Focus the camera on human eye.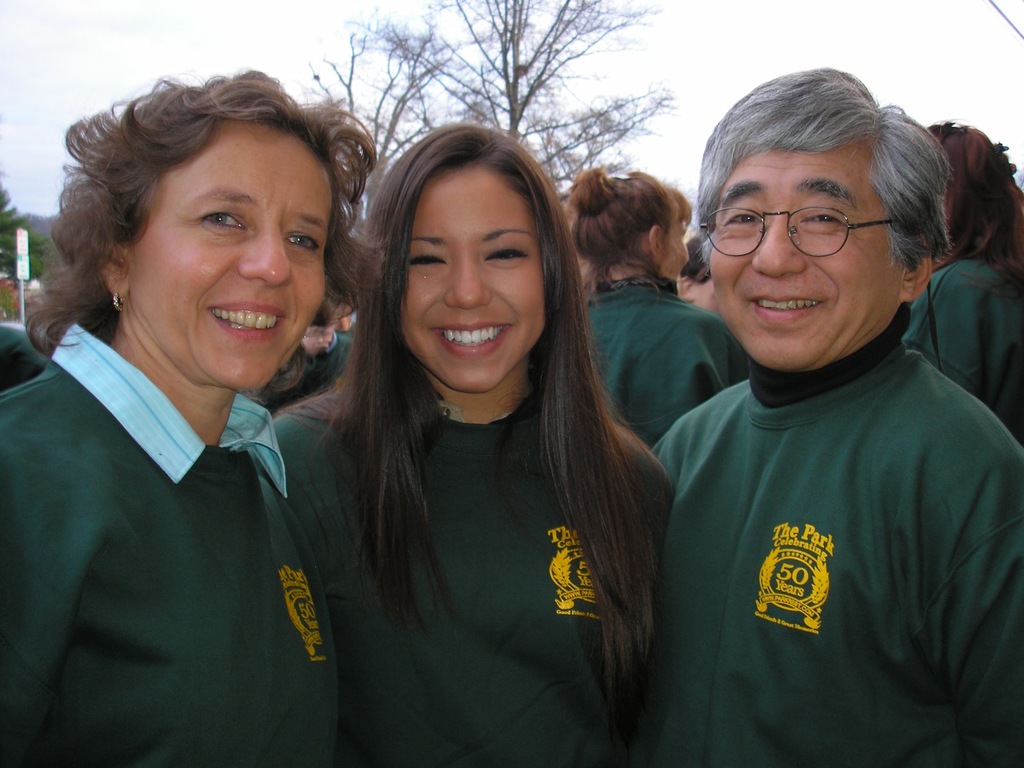
Focus region: 797:206:846:234.
